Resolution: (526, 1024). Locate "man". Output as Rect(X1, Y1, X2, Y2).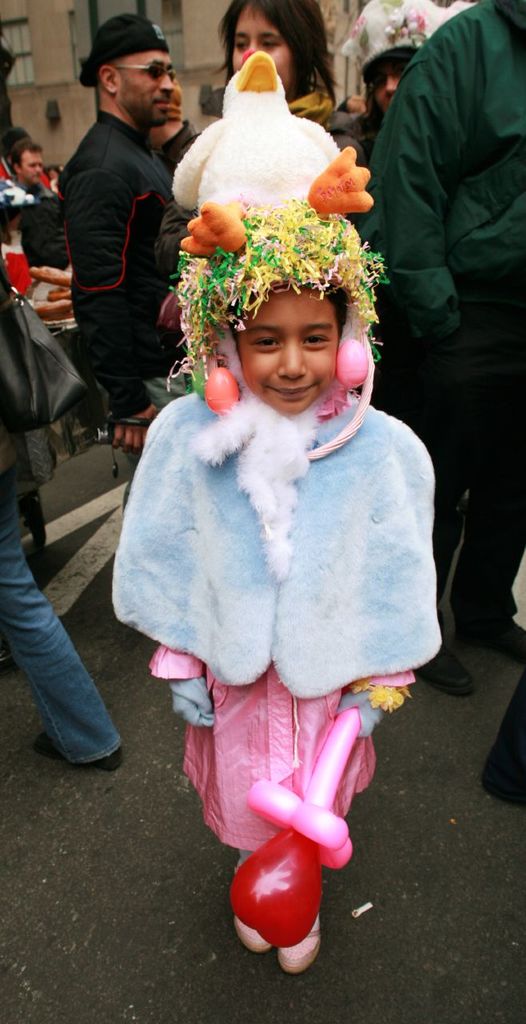
Rect(46, 18, 196, 434).
